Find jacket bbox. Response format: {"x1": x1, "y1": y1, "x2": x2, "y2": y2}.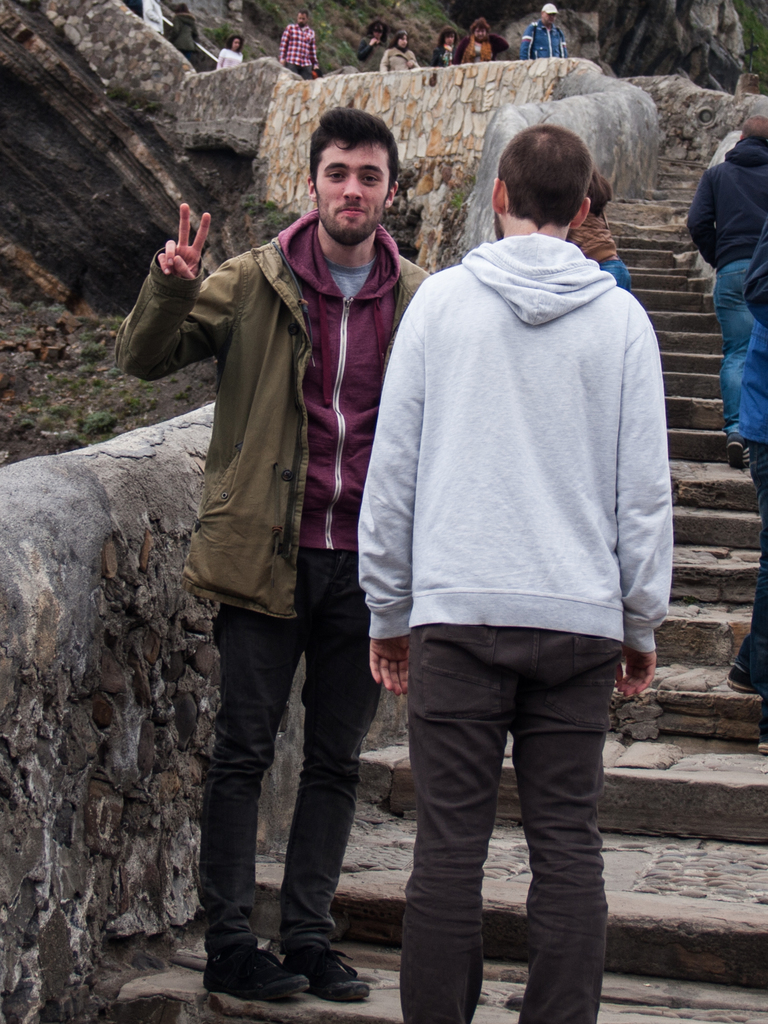
{"x1": 681, "y1": 135, "x2": 767, "y2": 270}.
